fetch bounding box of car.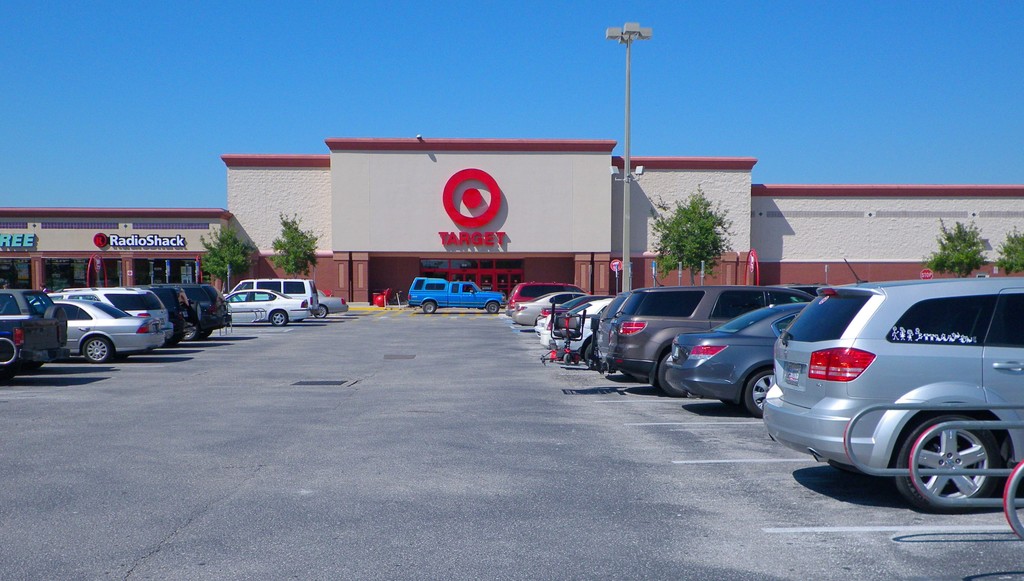
Bbox: pyautogui.locateOnScreen(56, 294, 151, 366).
